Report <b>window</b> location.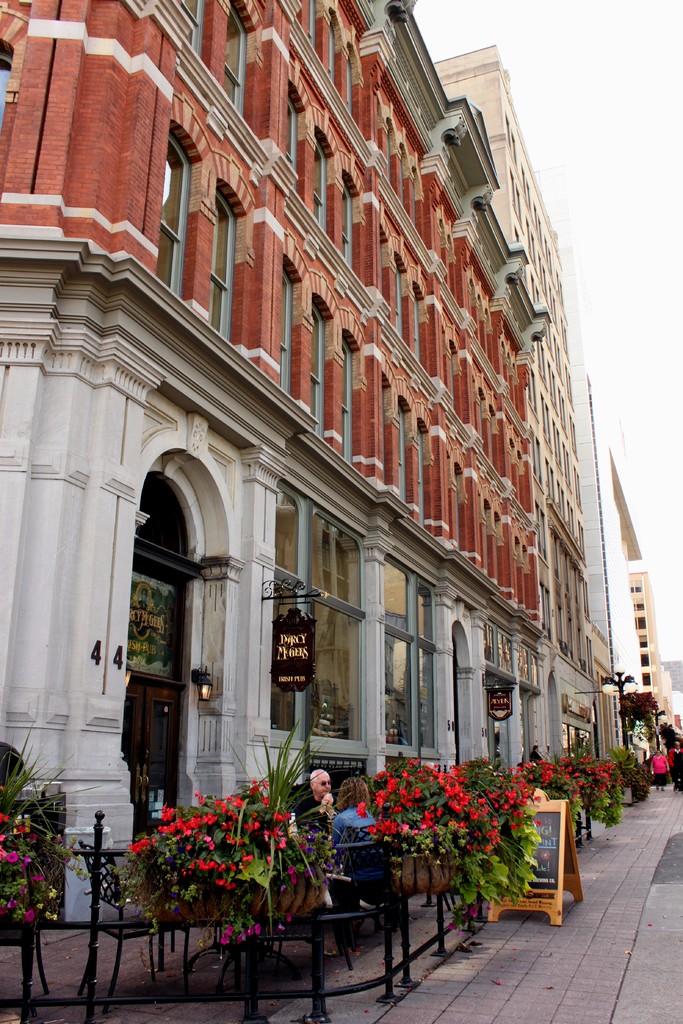
Report: left=345, top=178, right=360, bottom=285.
